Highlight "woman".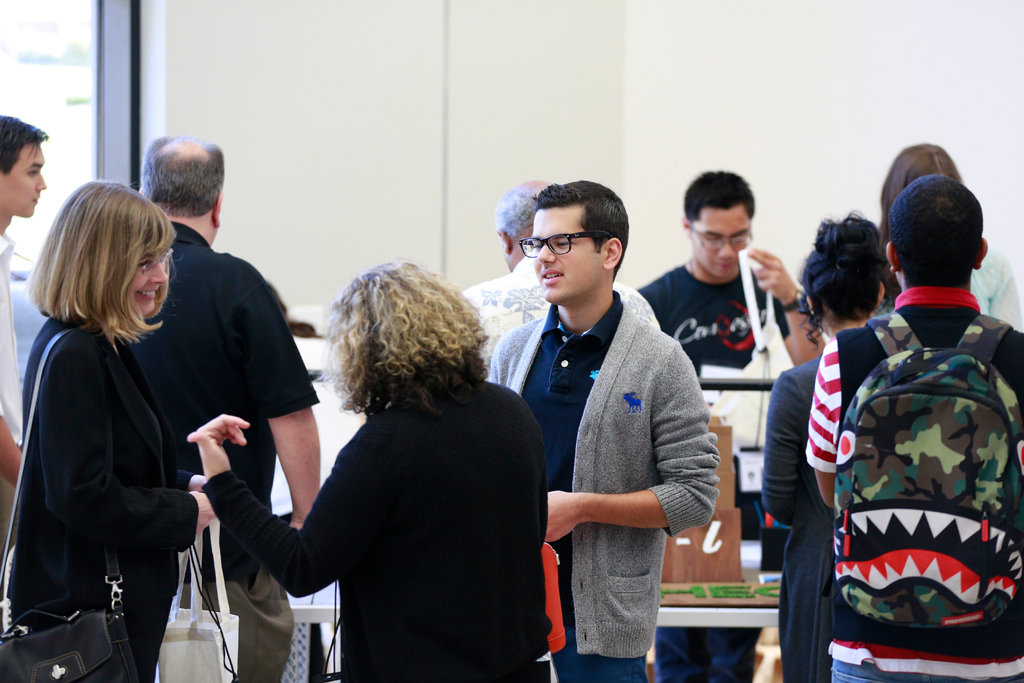
Highlighted region: [left=761, top=210, right=893, bottom=682].
